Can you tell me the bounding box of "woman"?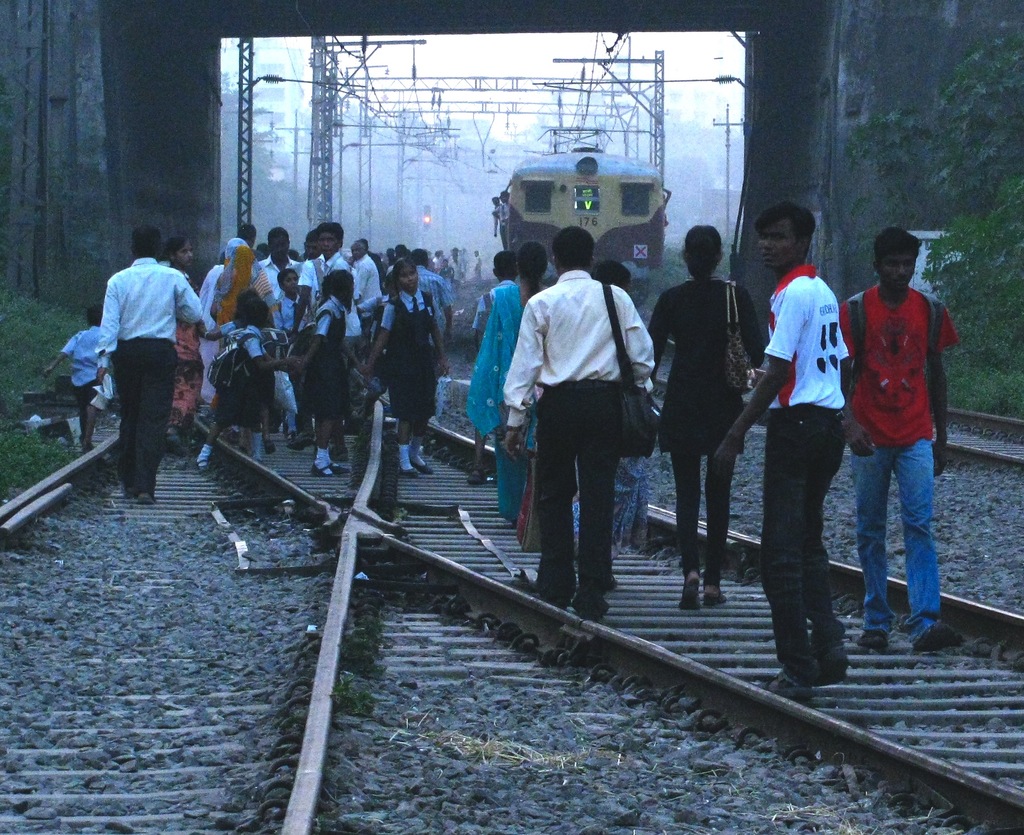
select_region(437, 258, 456, 306).
